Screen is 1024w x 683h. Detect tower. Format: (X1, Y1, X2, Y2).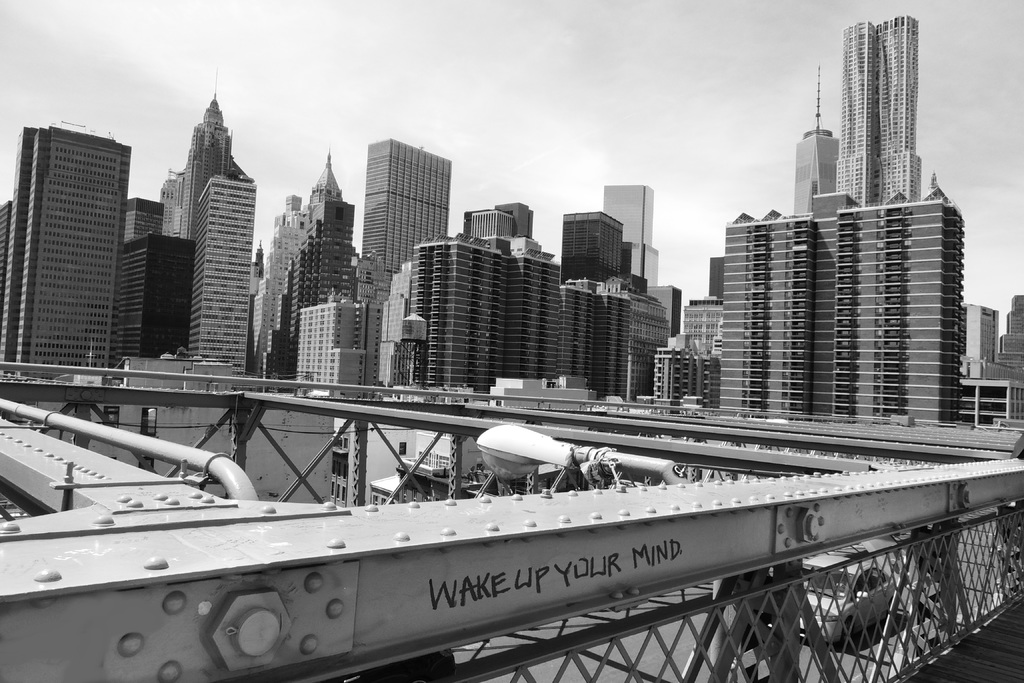
(497, 236, 572, 388).
